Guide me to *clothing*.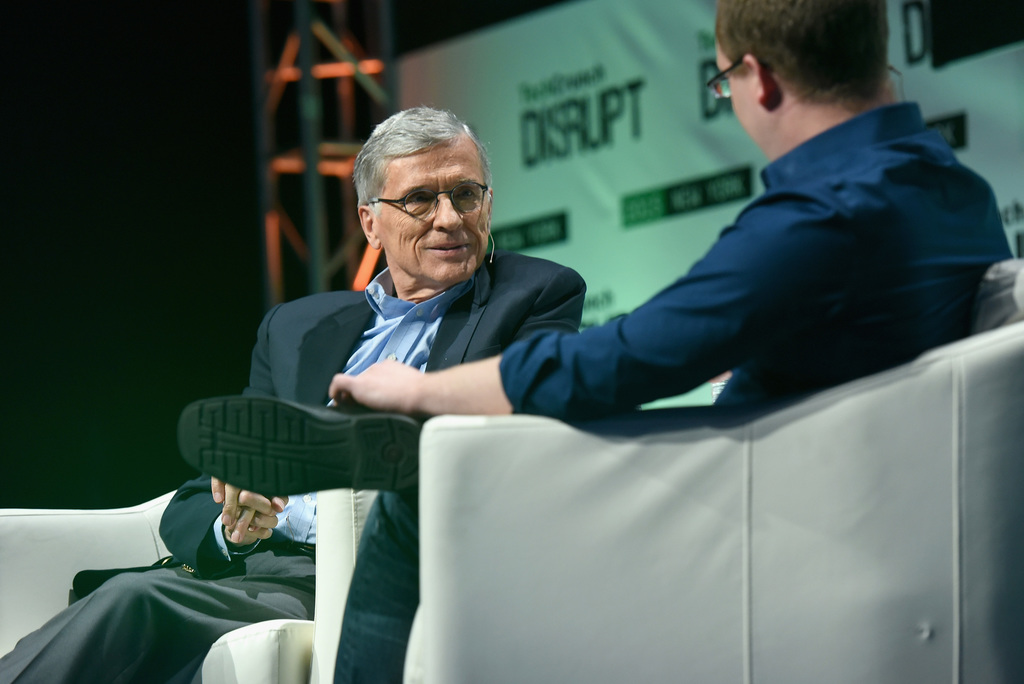
Guidance: (left=0, top=248, right=581, bottom=678).
